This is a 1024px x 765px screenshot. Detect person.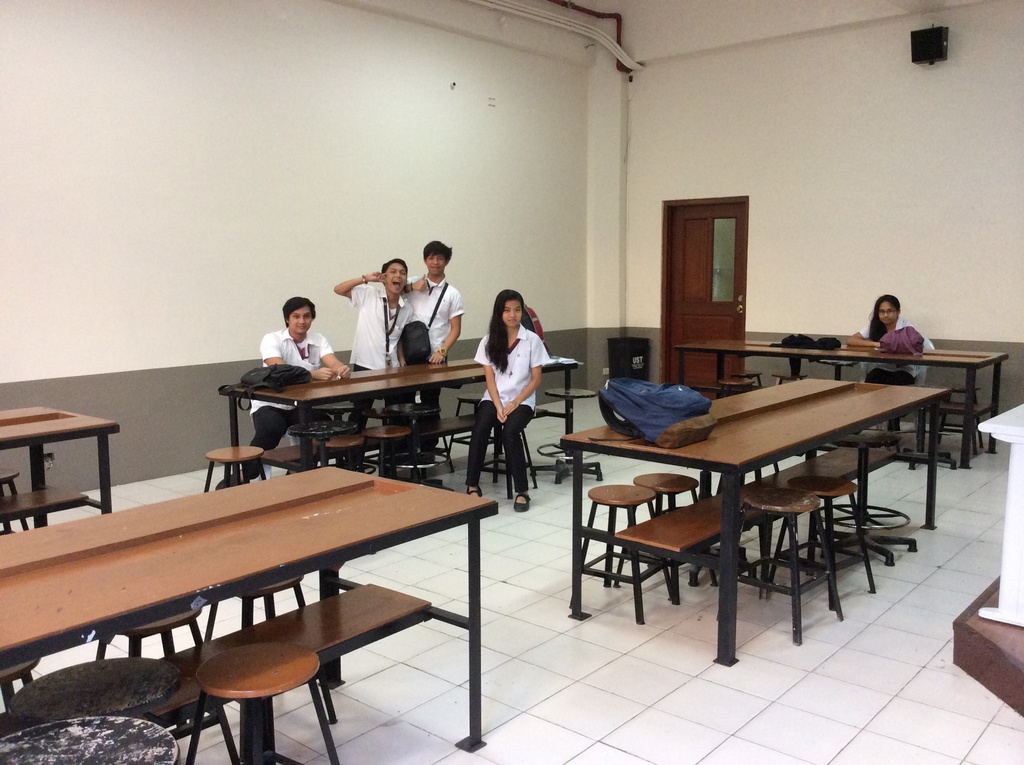
<bbox>838, 293, 936, 440</bbox>.
